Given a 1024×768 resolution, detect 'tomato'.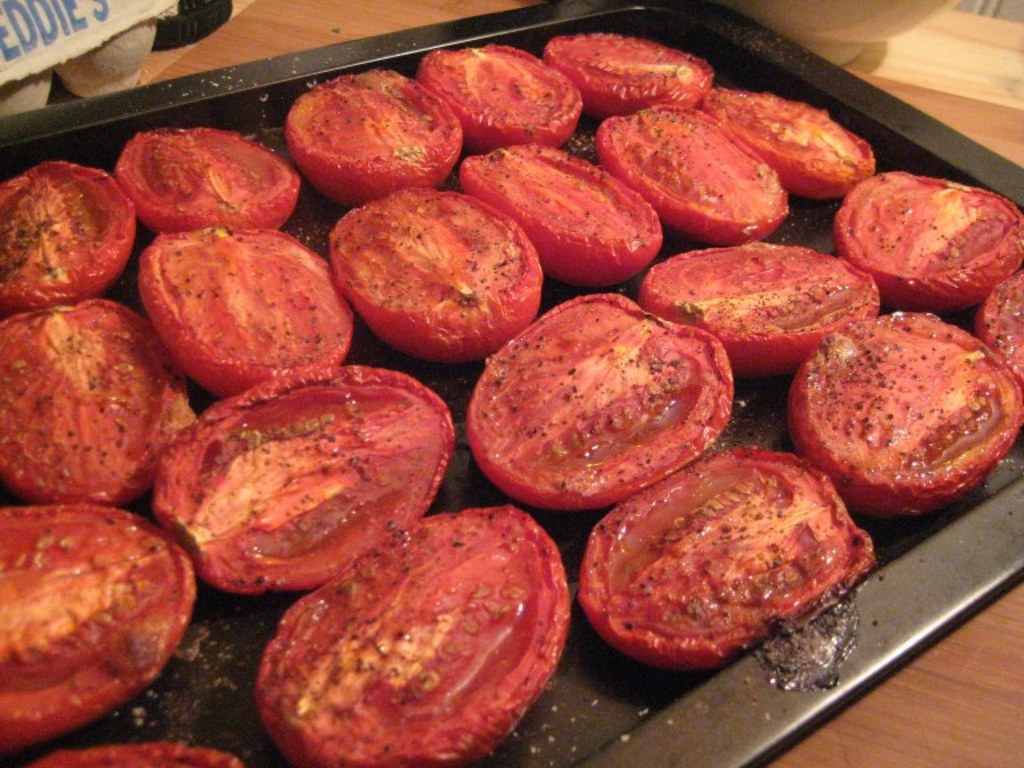
x1=464, y1=291, x2=737, y2=513.
